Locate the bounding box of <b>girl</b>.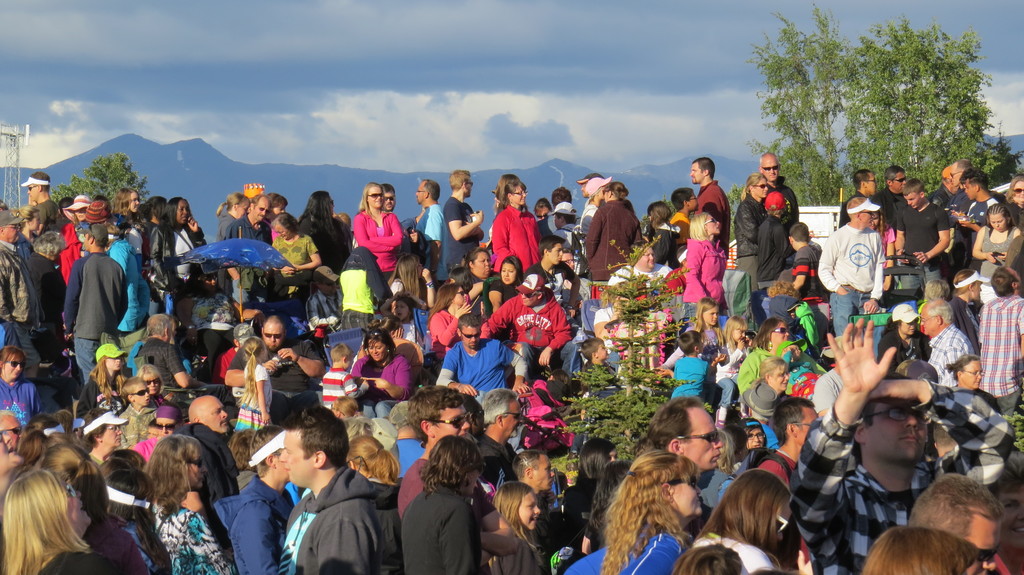
Bounding box: crop(872, 209, 895, 290).
